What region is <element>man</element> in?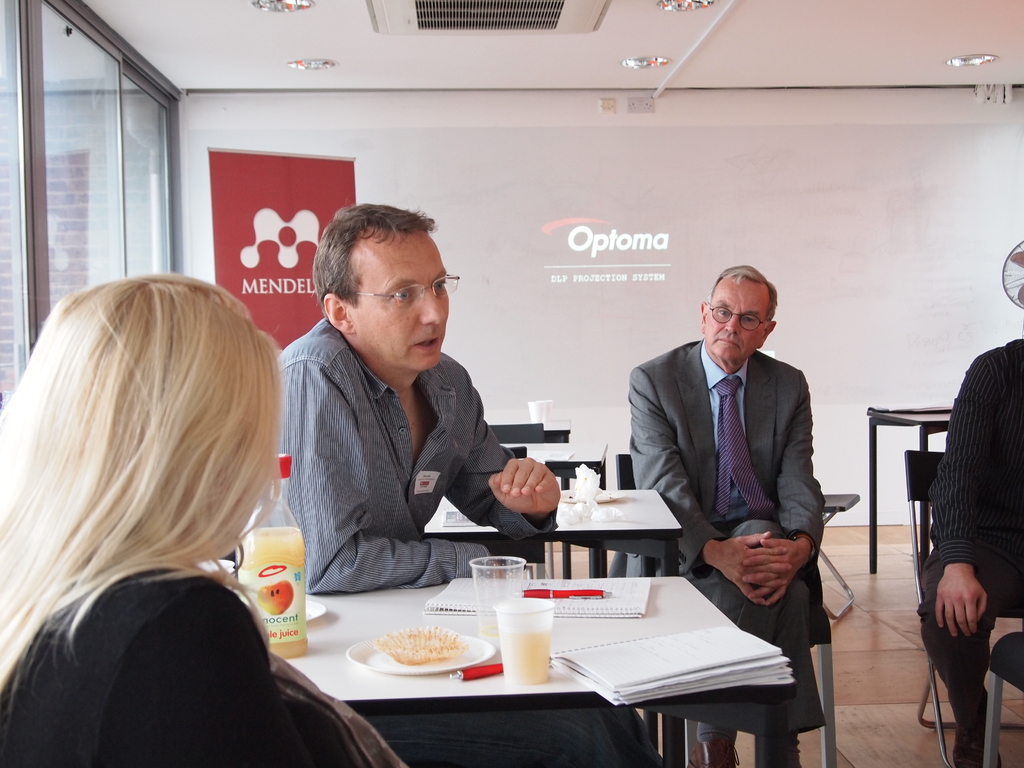
[269, 201, 572, 615].
